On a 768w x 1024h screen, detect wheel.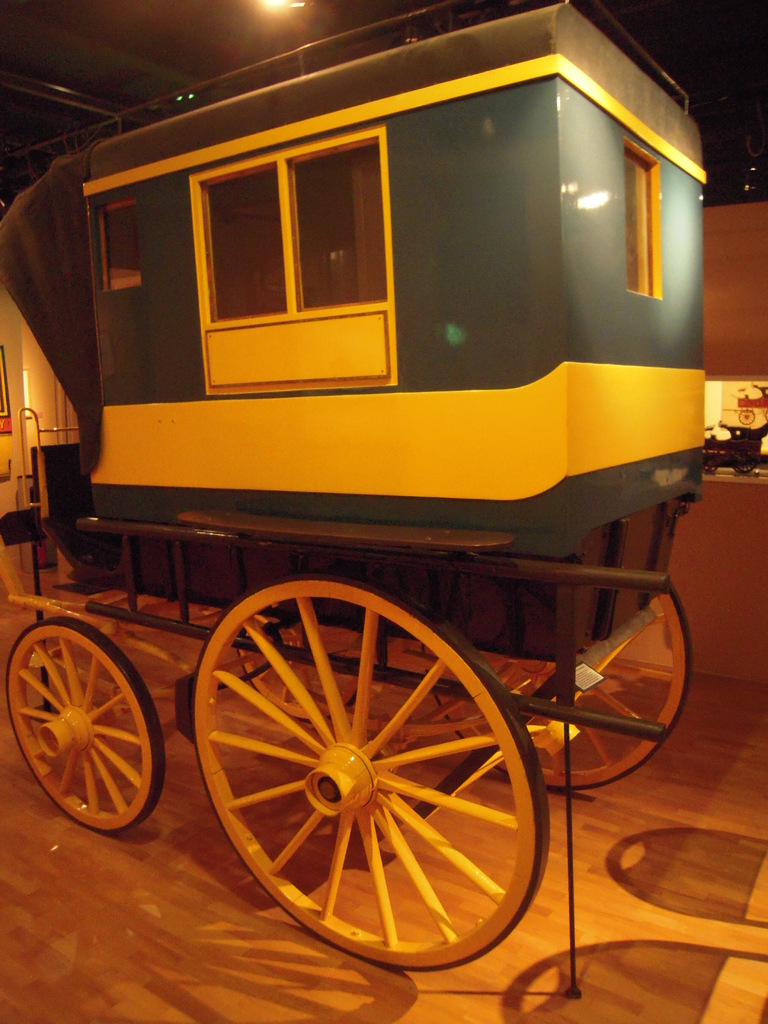
[237, 612, 379, 719].
